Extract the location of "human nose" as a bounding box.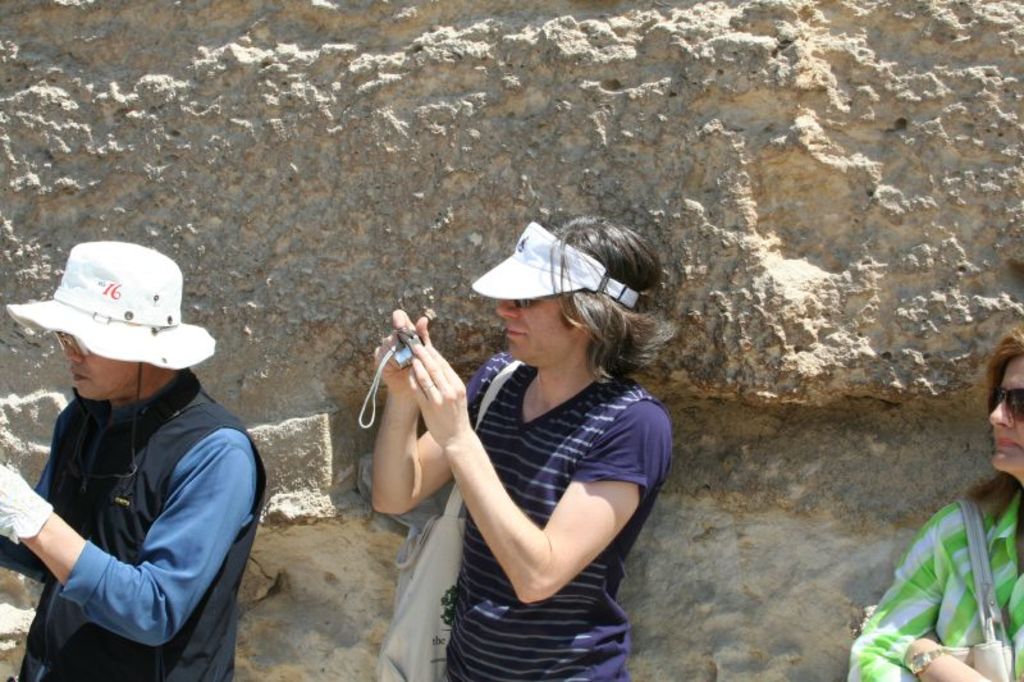
BBox(500, 303, 520, 316).
